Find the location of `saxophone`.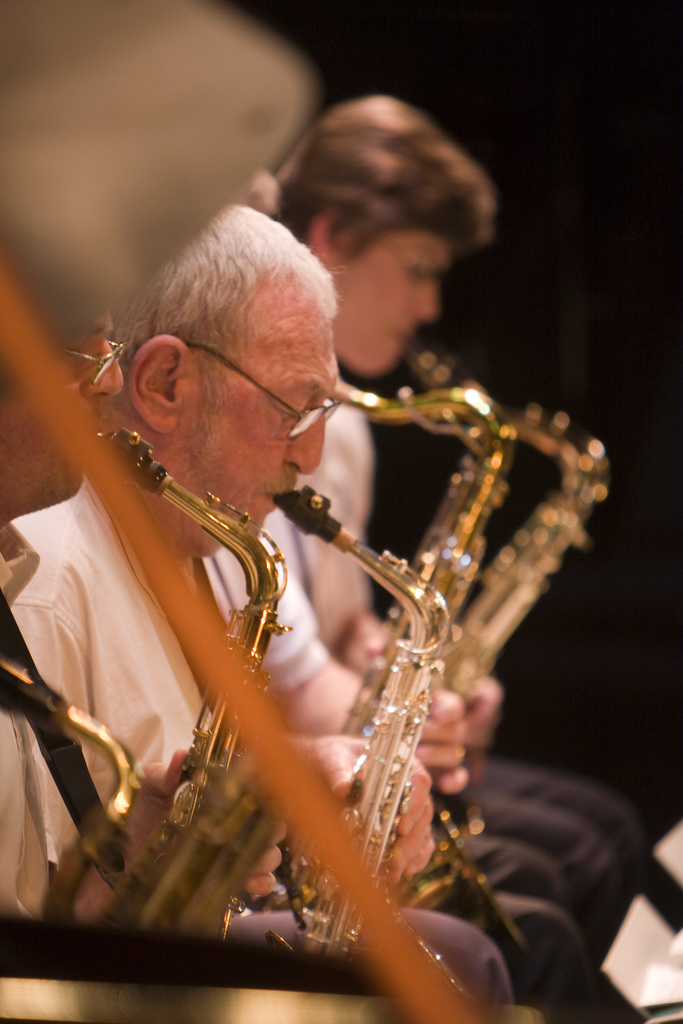
Location: 0/643/220/982.
